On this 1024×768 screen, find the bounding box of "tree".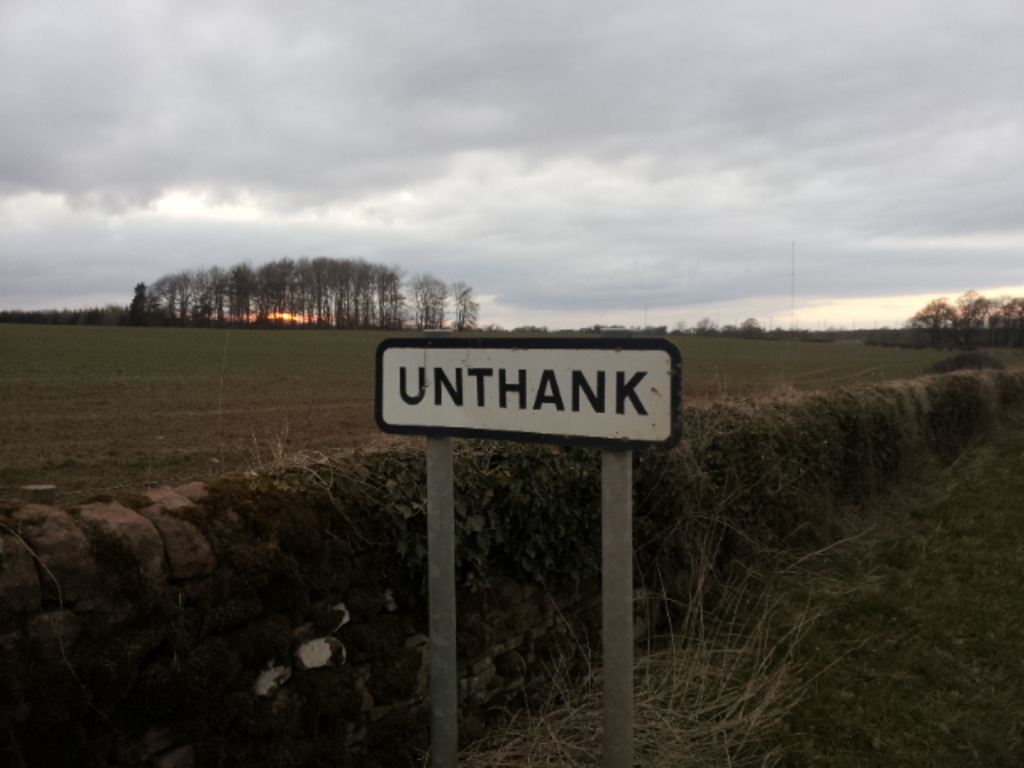
Bounding box: x1=965 y1=293 x2=1022 y2=339.
